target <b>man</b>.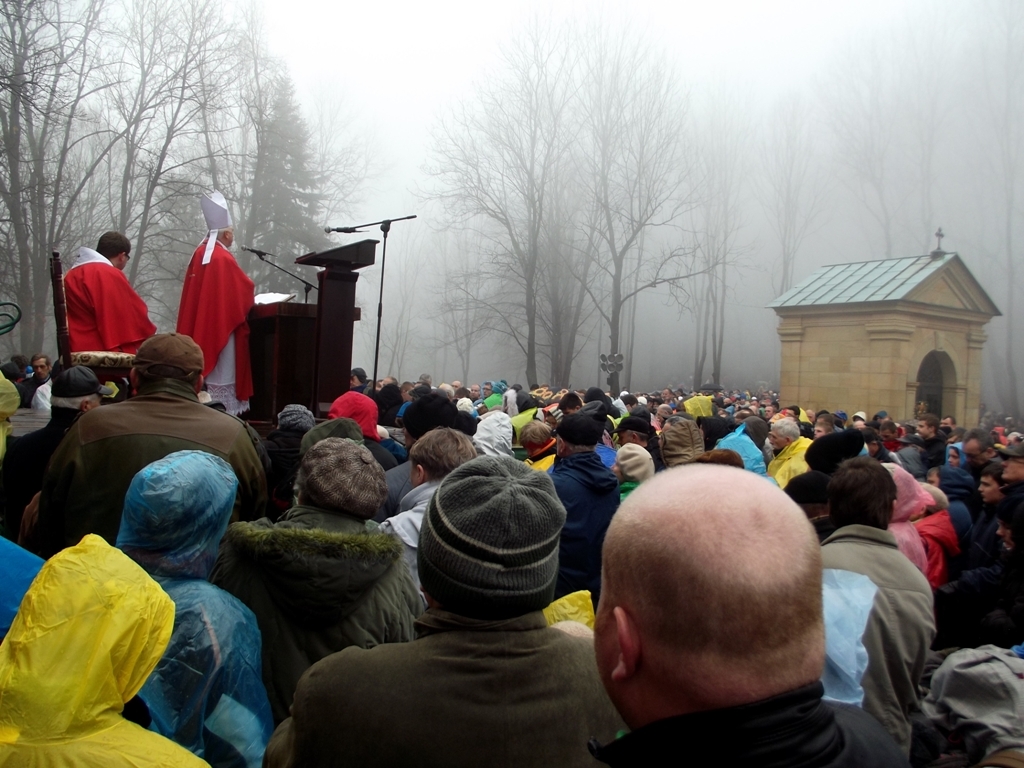
Target region: detection(566, 461, 1023, 767).
